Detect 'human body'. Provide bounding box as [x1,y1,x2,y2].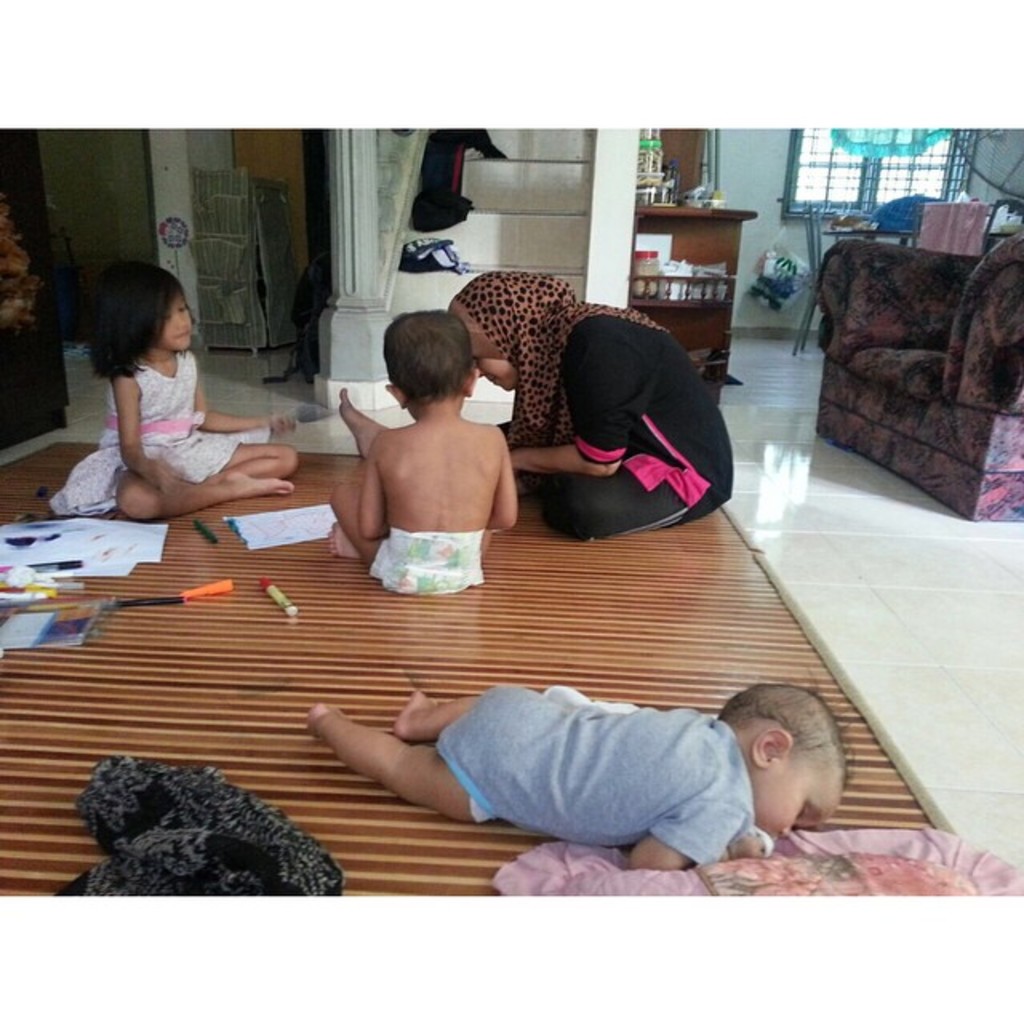
[43,261,301,530].
